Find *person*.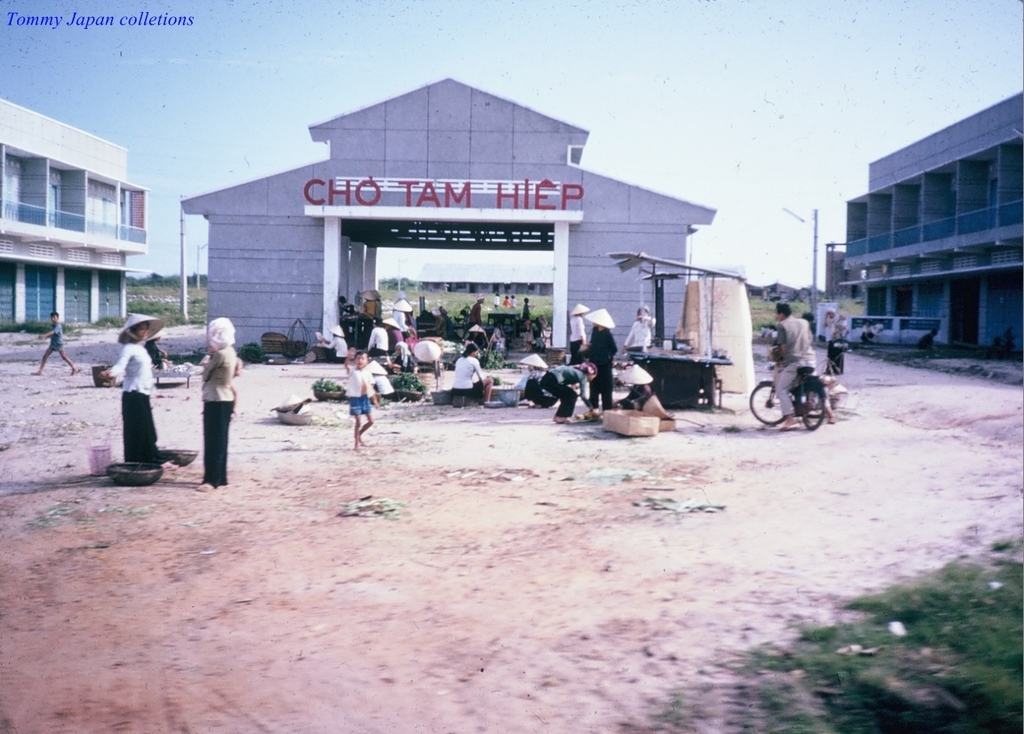
x1=364, y1=316, x2=391, y2=356.
